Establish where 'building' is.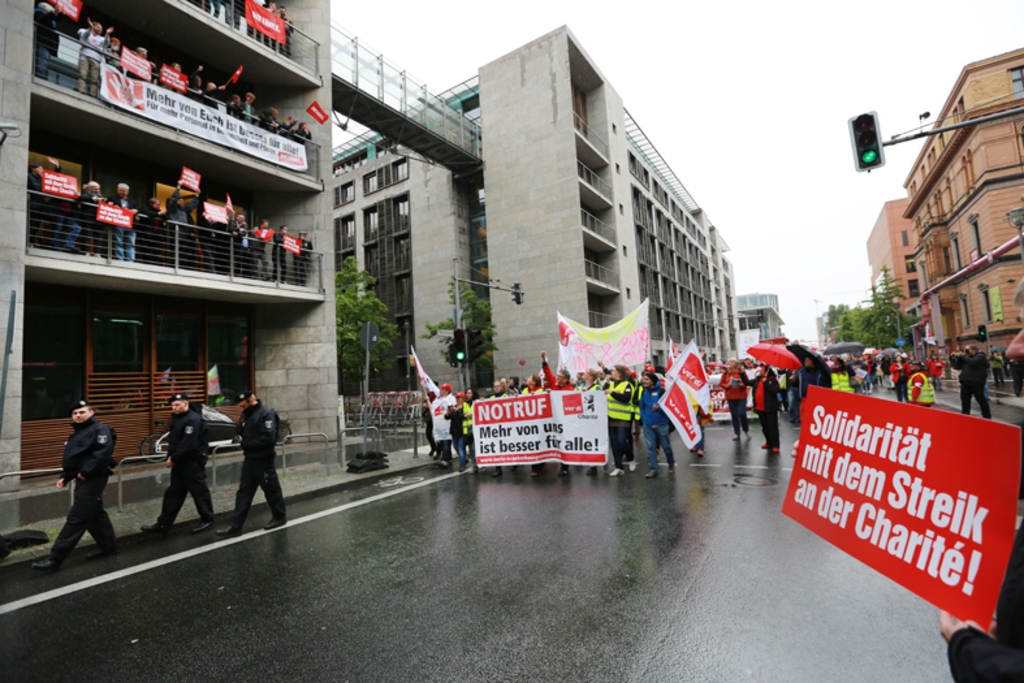
Established at [739,286,787,353].
